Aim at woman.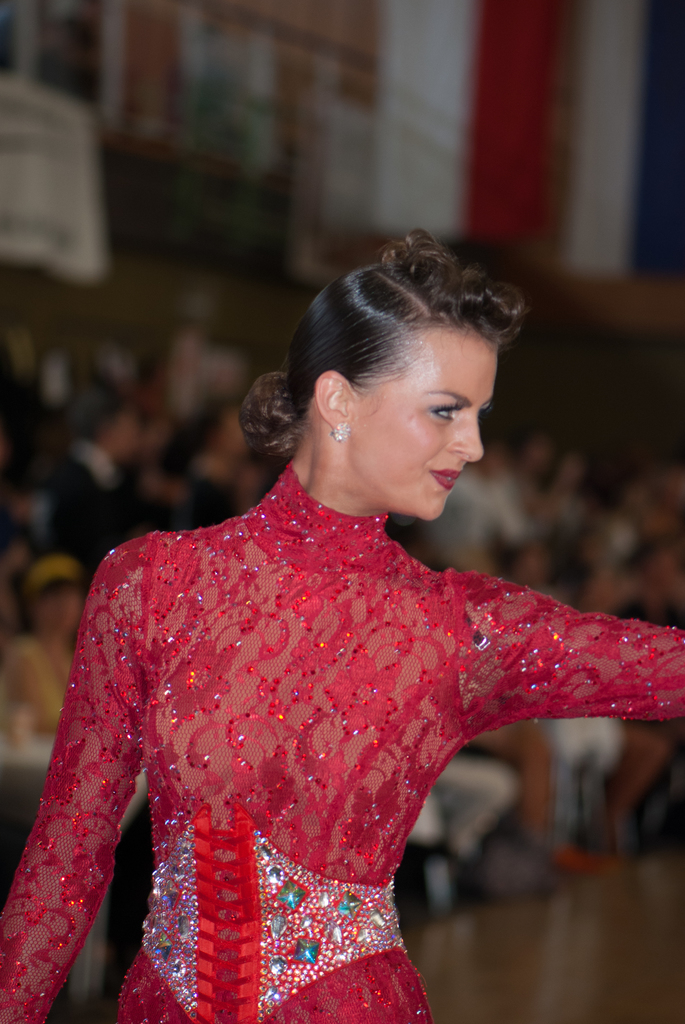
Aimed at <box>0,228,684,1023</box>.
